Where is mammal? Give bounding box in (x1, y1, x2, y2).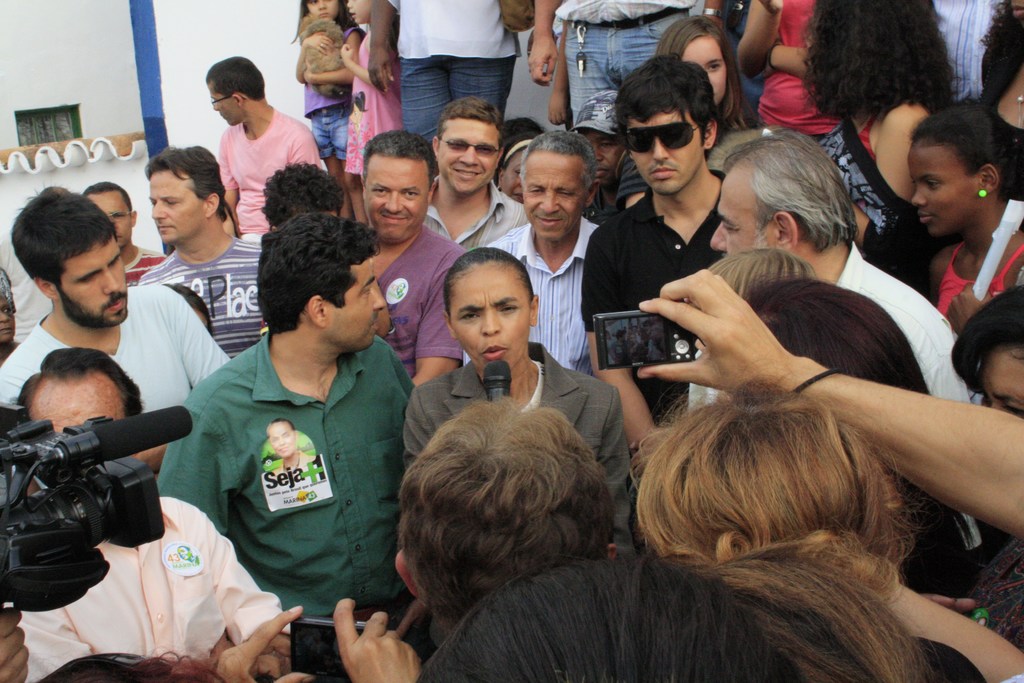
(159, 281, 213, 336).
